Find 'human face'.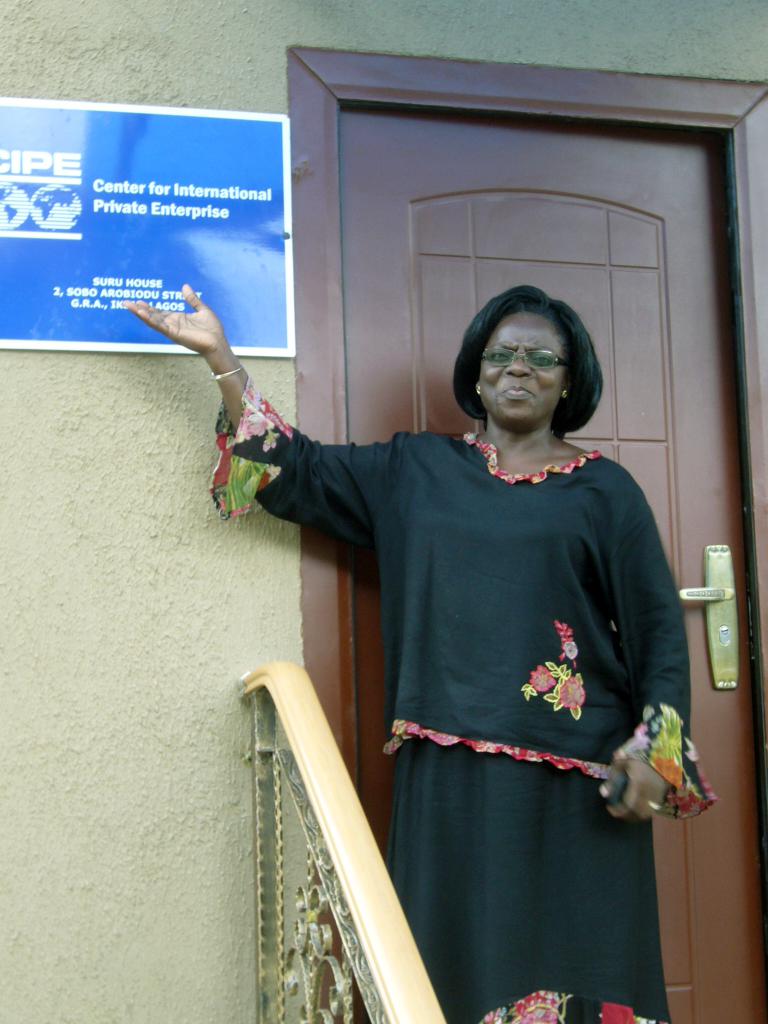
(479, 312, 568, 426).
